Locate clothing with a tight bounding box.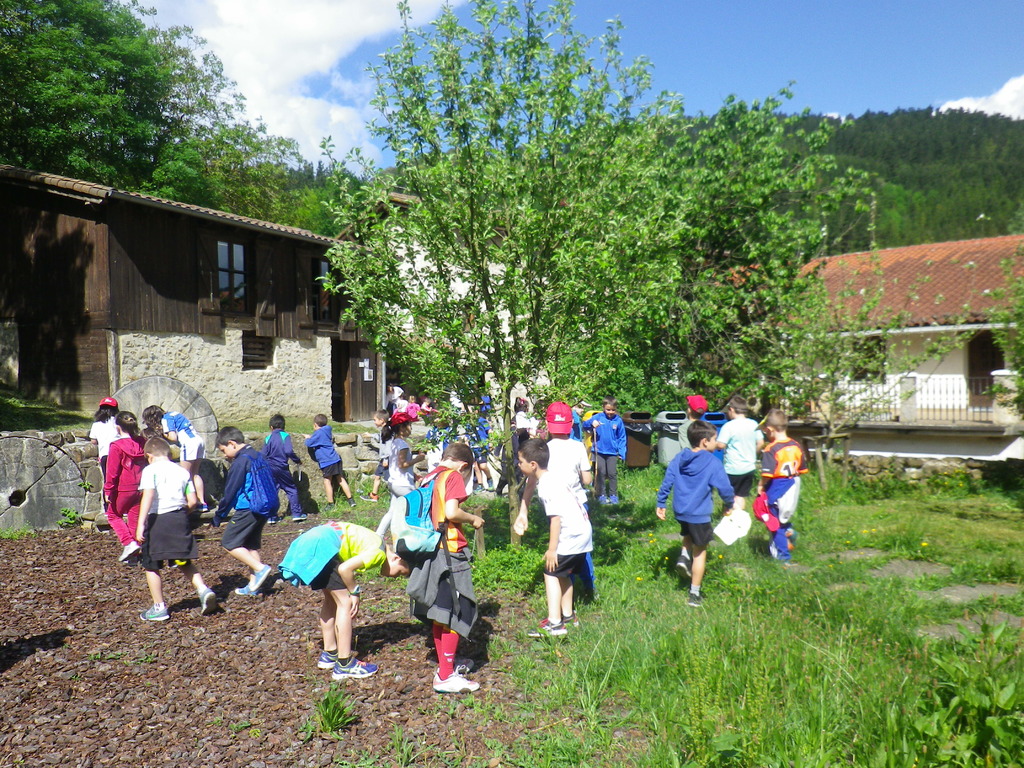
bbox(765, 440, 802, 481).
